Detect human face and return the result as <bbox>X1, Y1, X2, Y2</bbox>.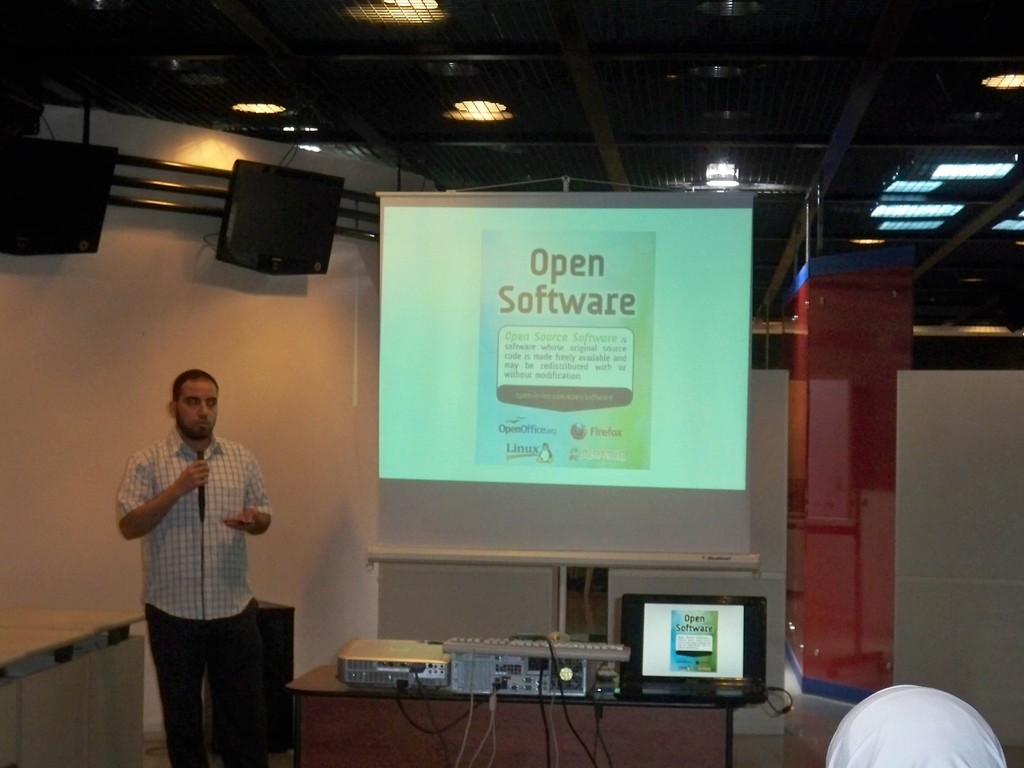
<bbox>176, 380, 217, 439</bbox>.
